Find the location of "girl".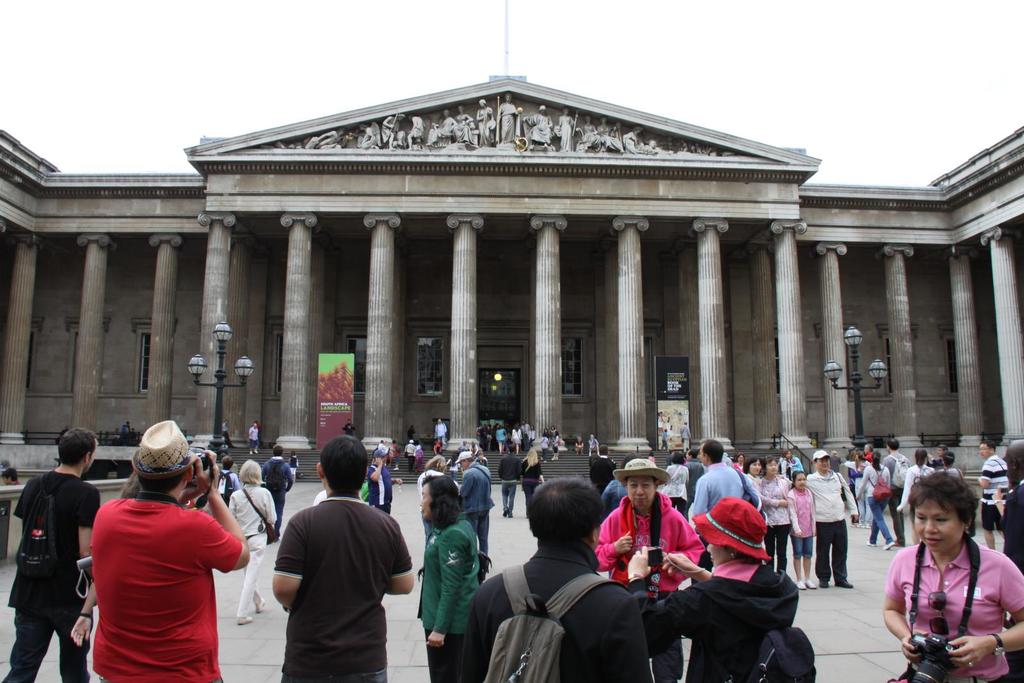
Location: pyautogui.locateOnScreen(884, 467, 1023, 682).
